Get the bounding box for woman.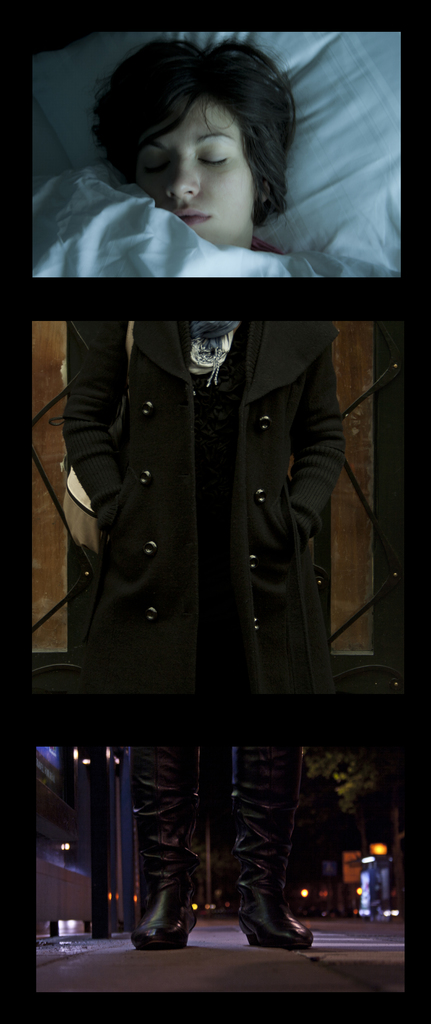
[94, 36, 304, 252].
